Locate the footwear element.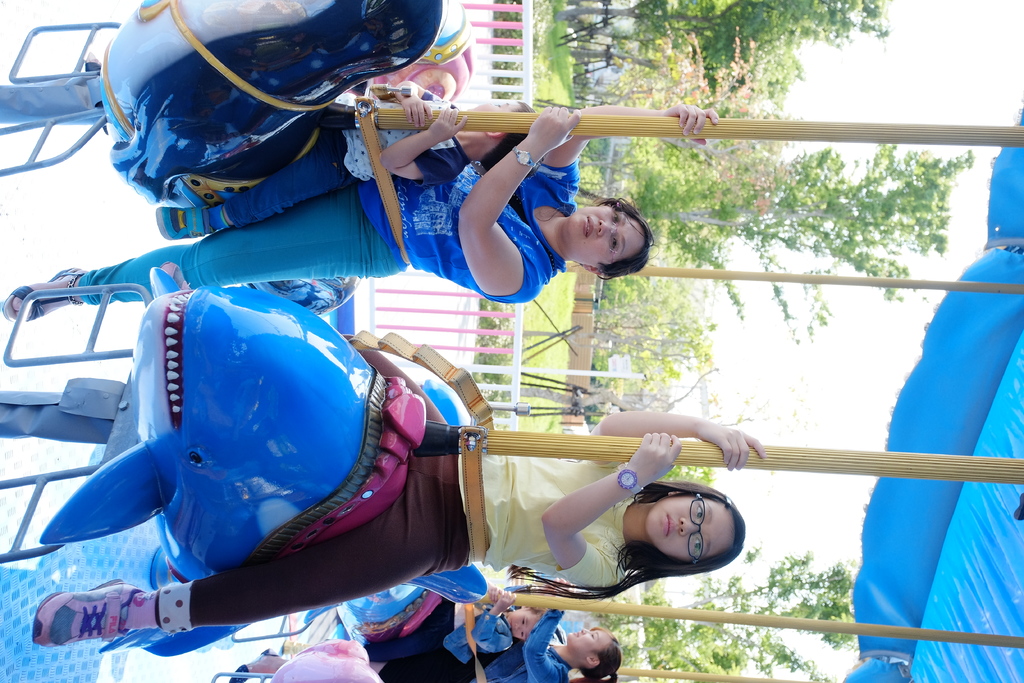
Element bbox: x1=24, y1=595, x2=140, y2=662.
